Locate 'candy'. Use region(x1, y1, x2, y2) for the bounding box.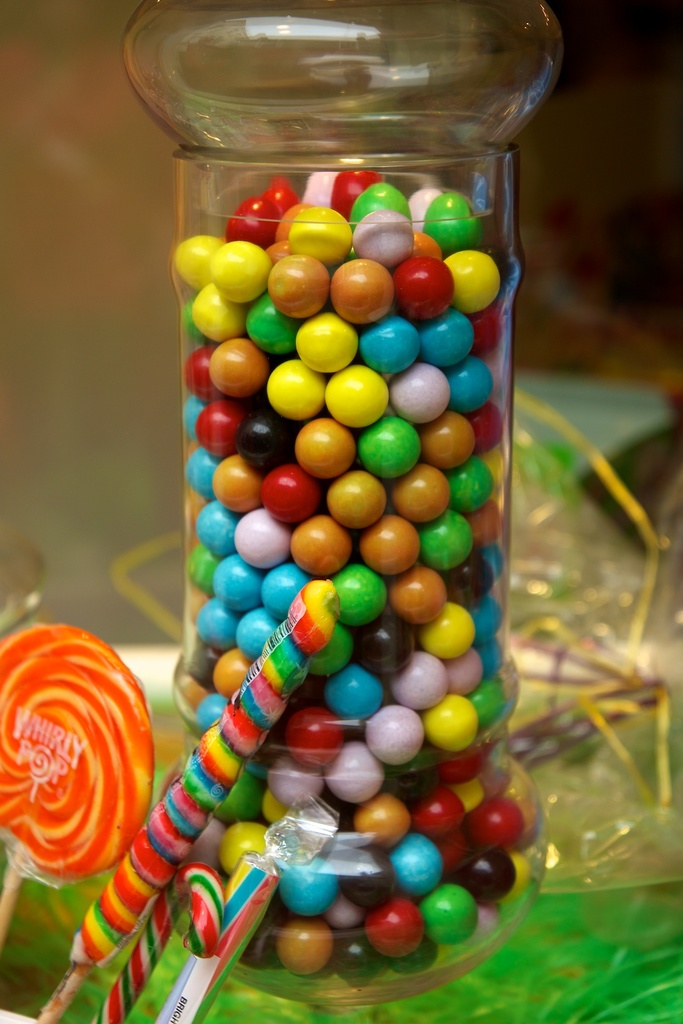
region(122, 150, 562, 973).
